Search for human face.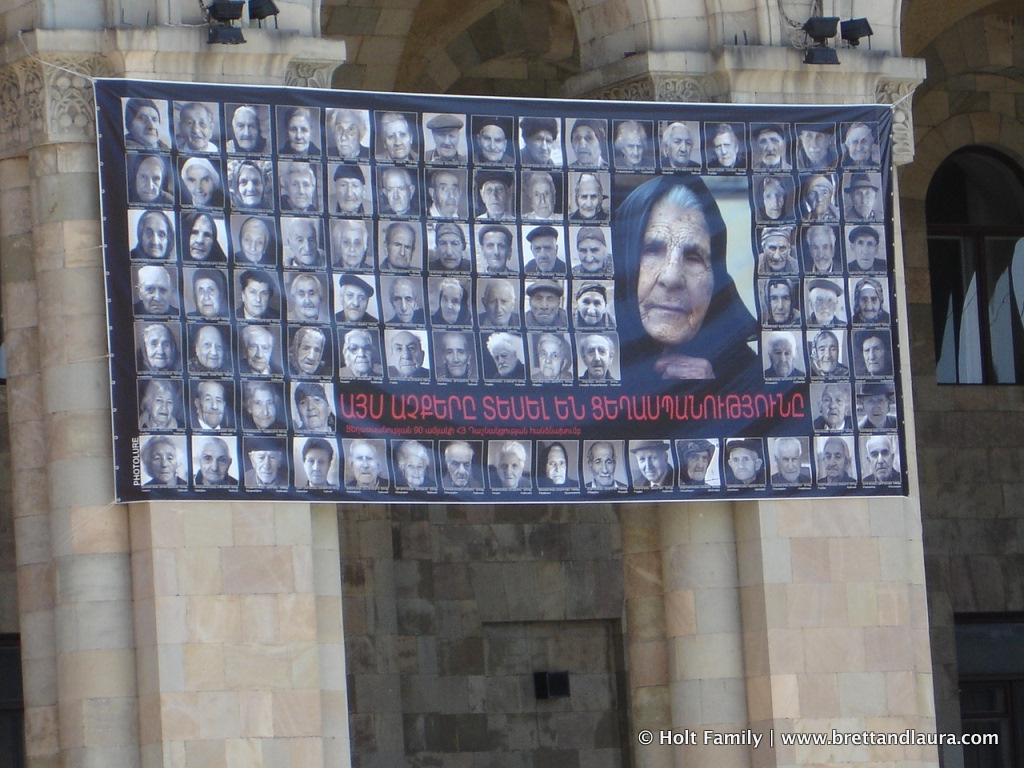
Found at left=780, top=447, right=804, bottom=476.
